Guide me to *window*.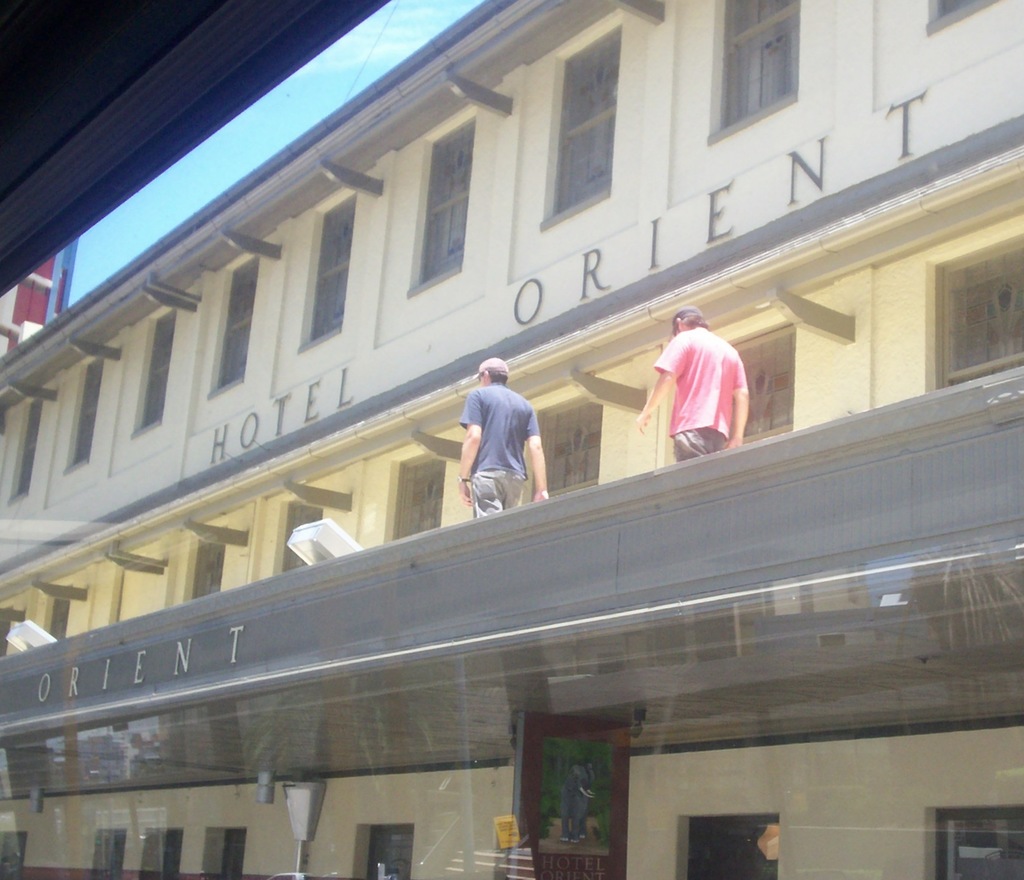
Guidance: (x1=927, y1=811, x2=1023, y2=879).
